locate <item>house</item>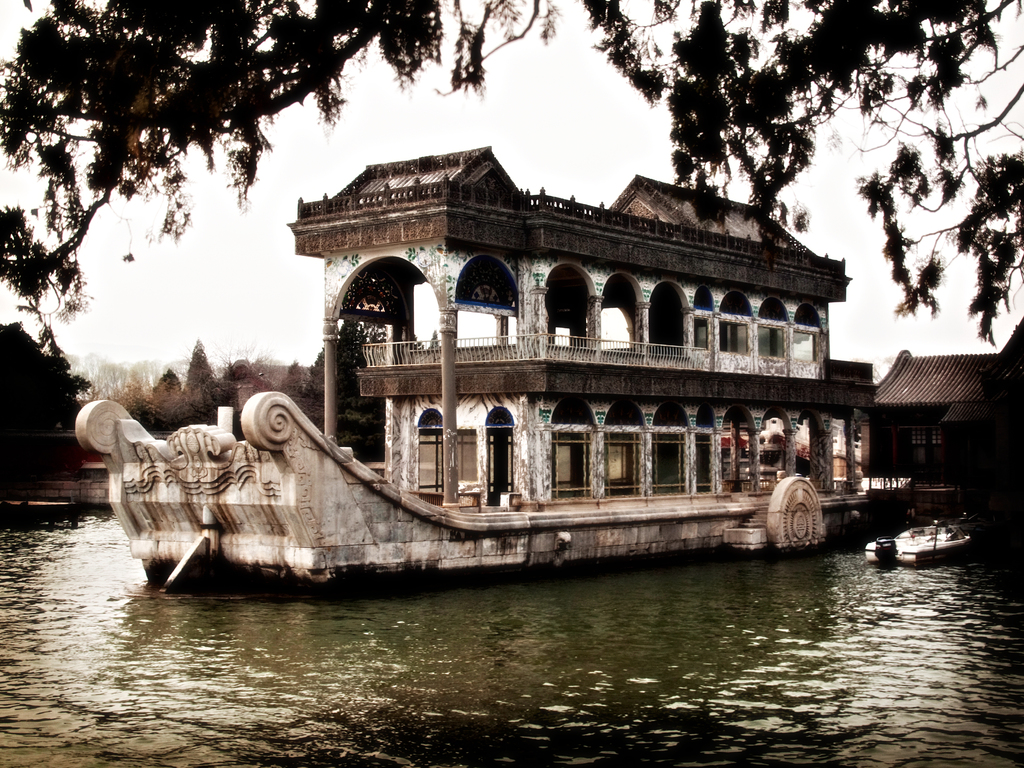
locate(760, 355, 834, 500)
